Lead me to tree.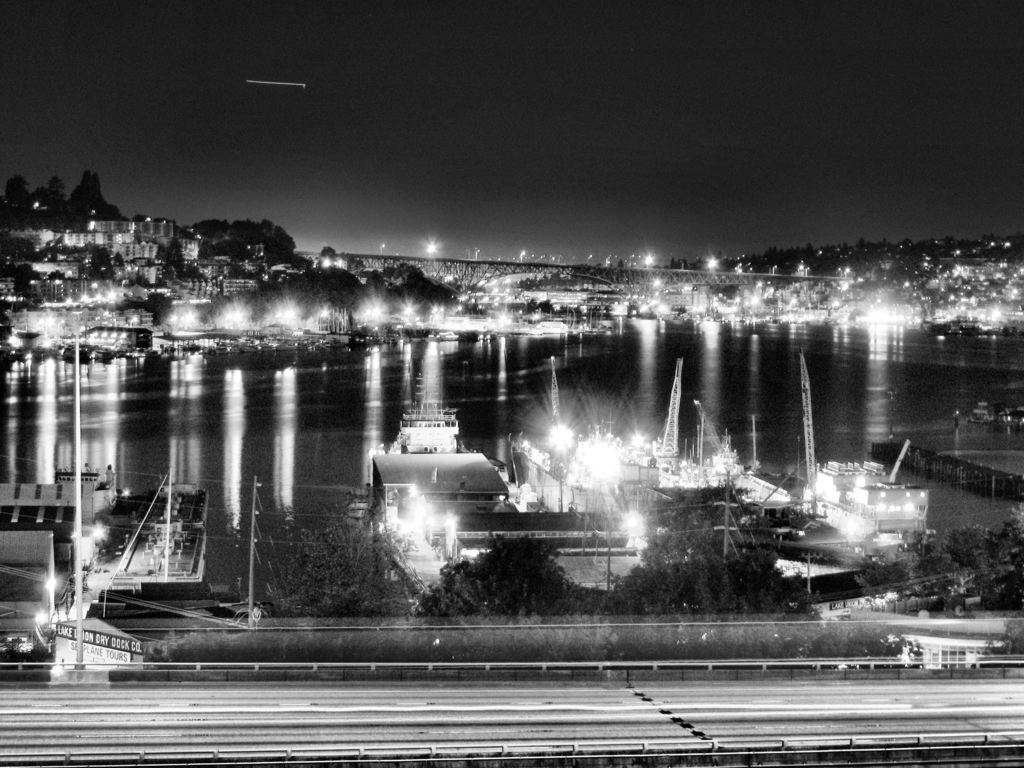
Lead to pyautogui.locateOnScreen(178, 204, 298, 262).
